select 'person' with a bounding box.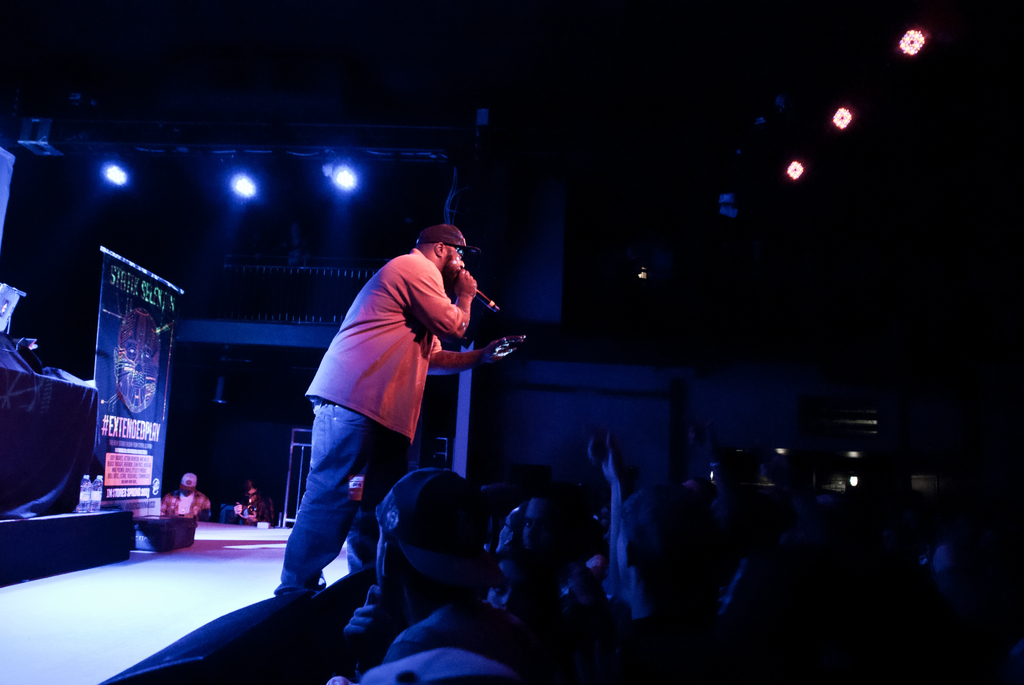
BBox(493, 488, 608, 651).
